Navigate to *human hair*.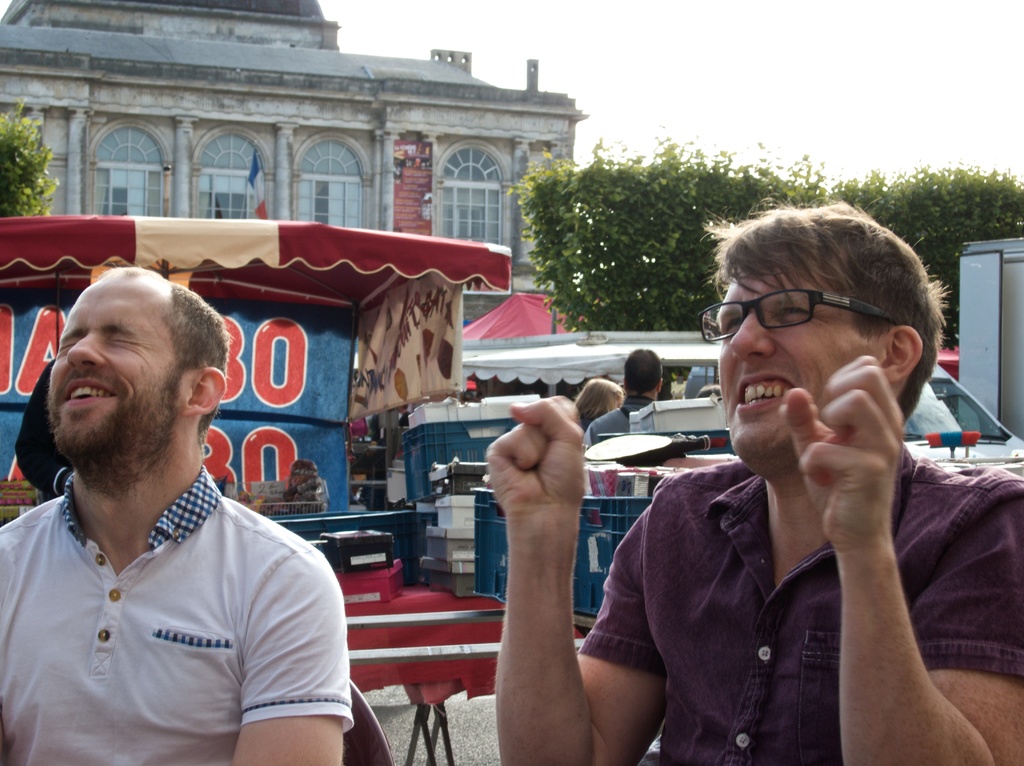
Navigation target: left=714, top=199, right=938, bottom=401.
